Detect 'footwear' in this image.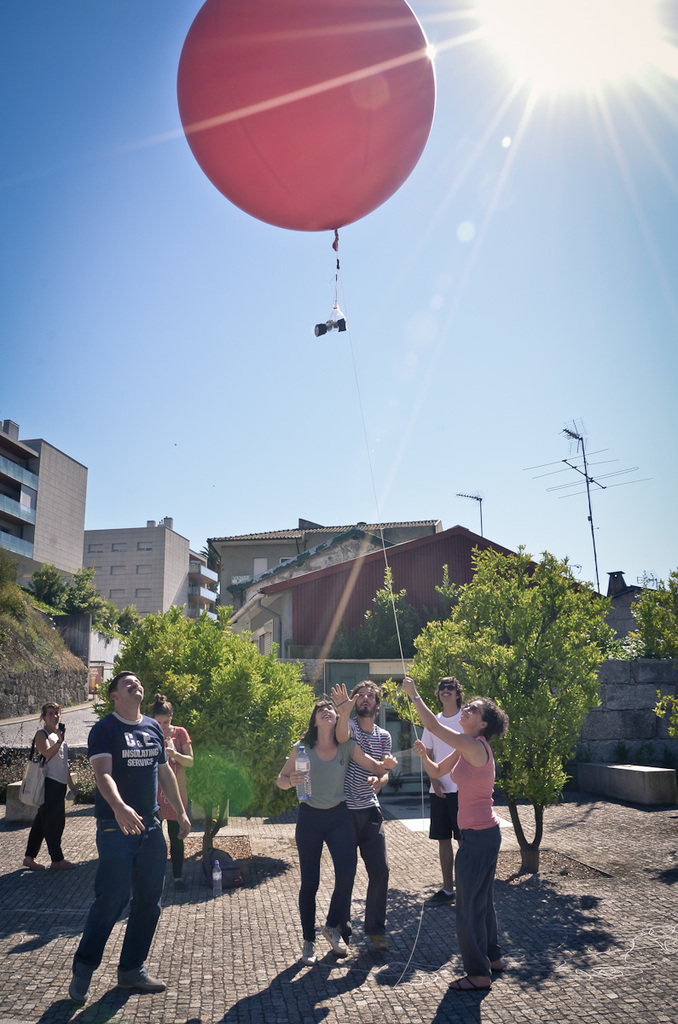
Detection: (x1=335, y1=921, x2=355, y2=936).
